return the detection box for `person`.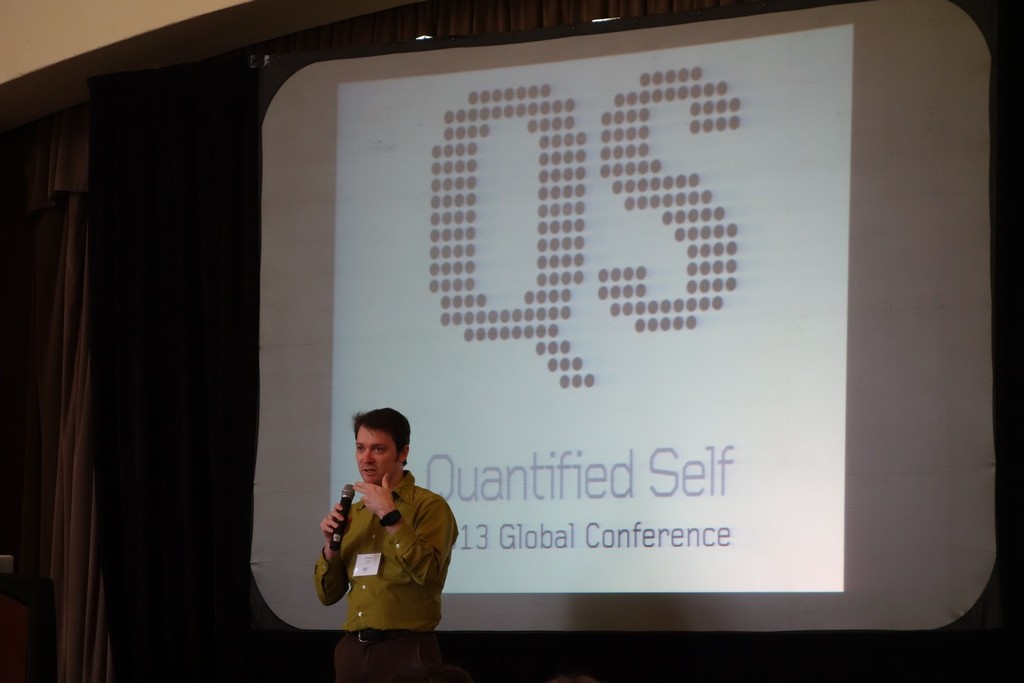
l=316, t=406, r=460, b=667.
